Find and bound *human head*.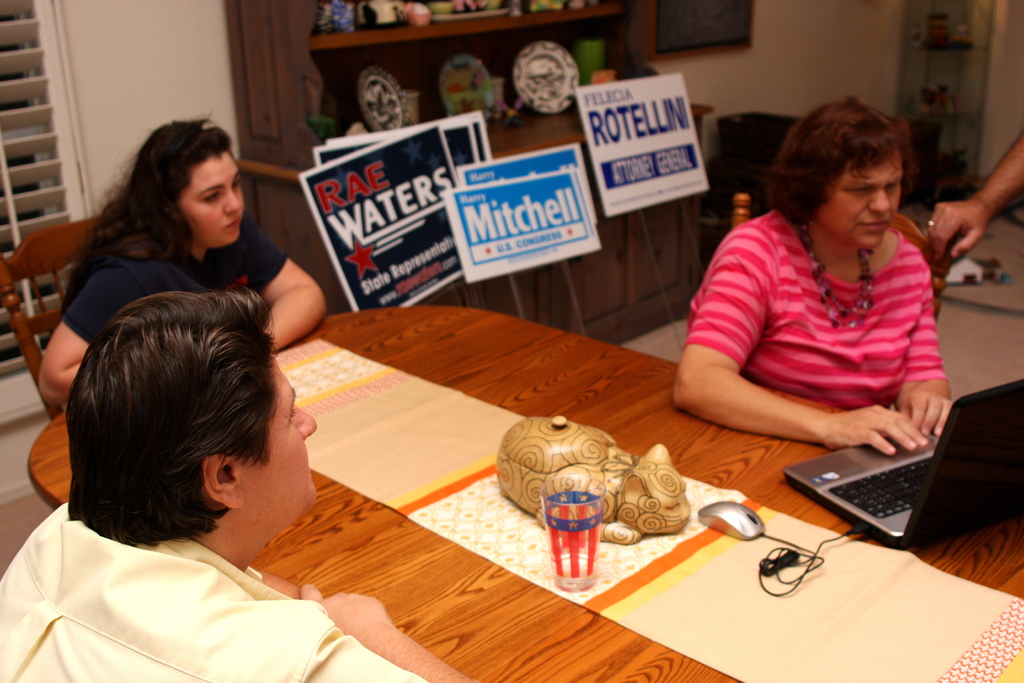
Bound: (772, 100, 917, 252).
